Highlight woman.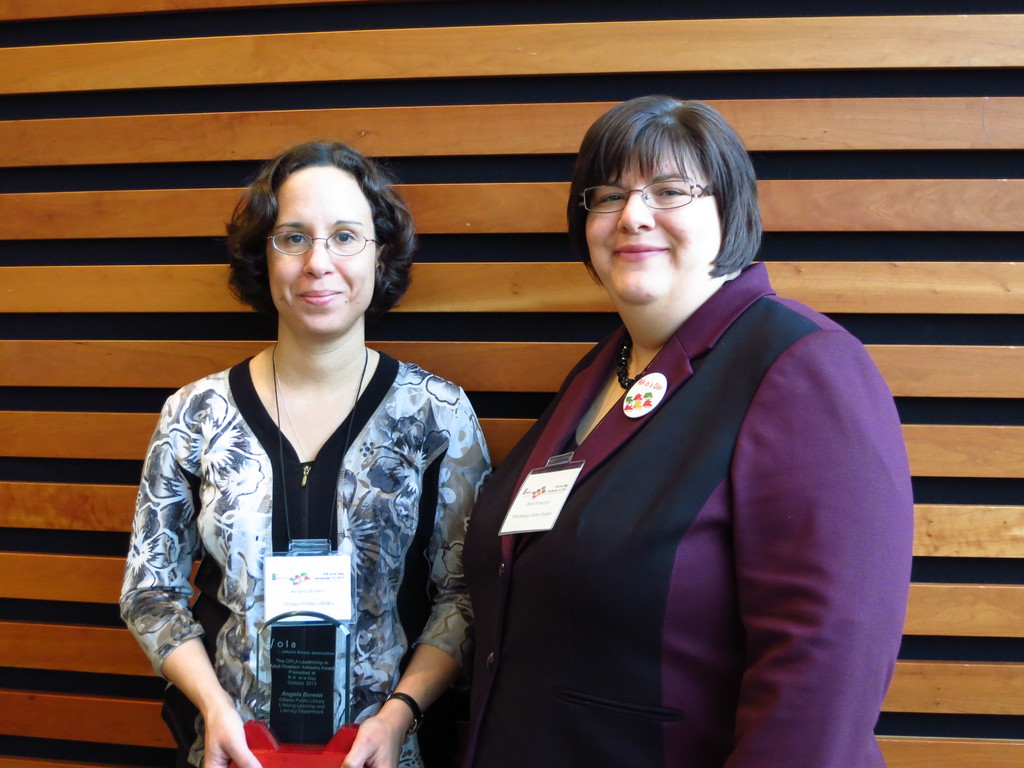
Highlighted region: rect(120, 140, 495, 767).
